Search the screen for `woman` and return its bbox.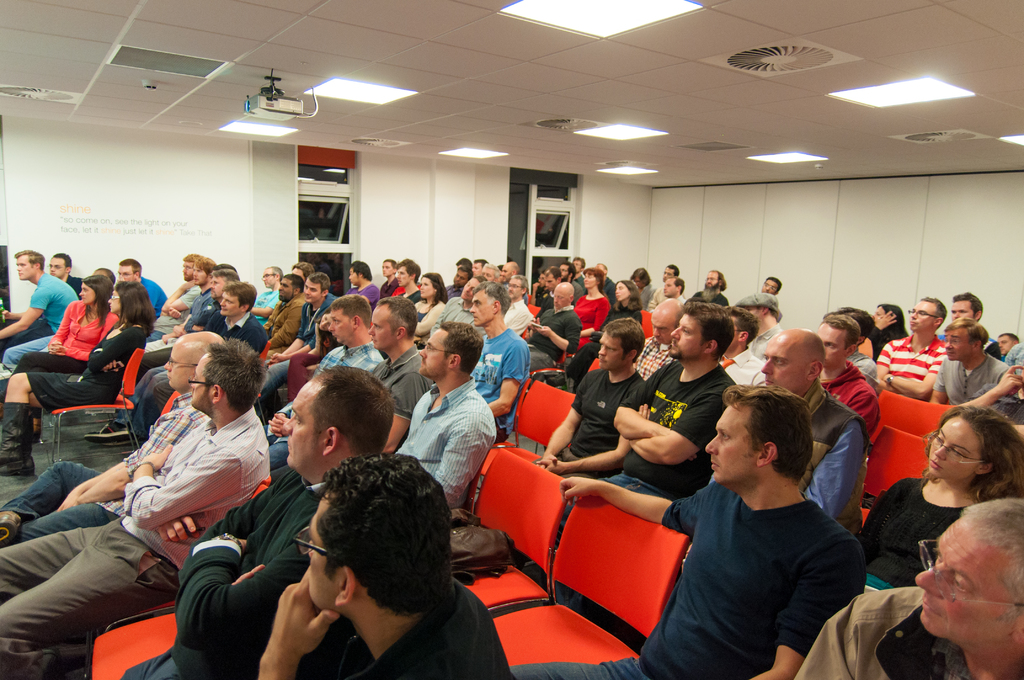
Found: box(851, 403, 1016, 578).
